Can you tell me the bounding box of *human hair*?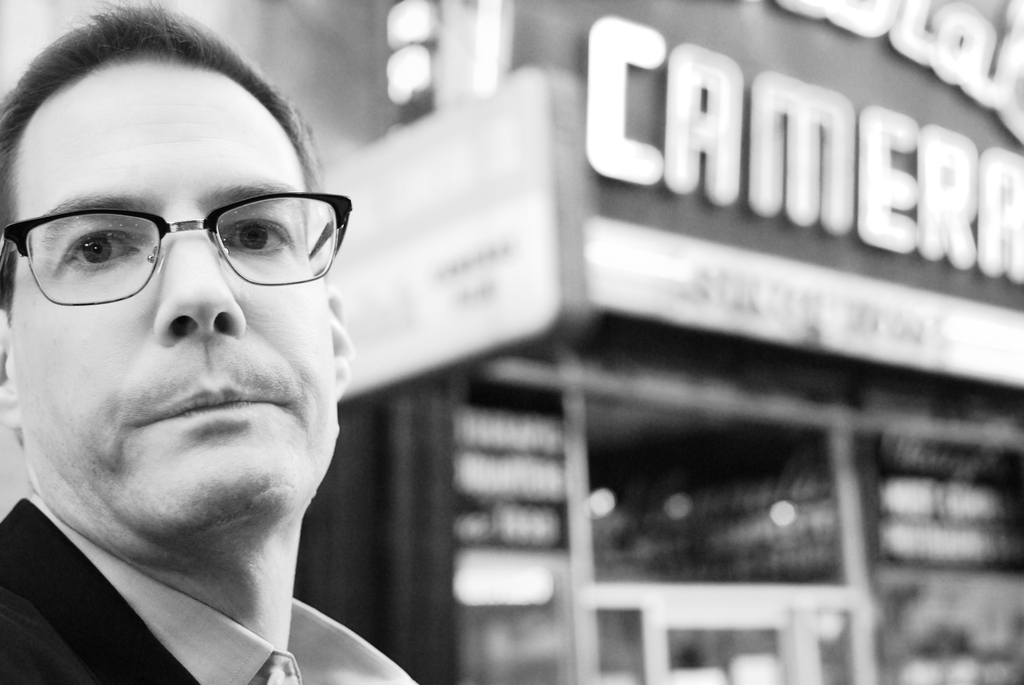
left=7, top=1, right=335, bottom=310.
